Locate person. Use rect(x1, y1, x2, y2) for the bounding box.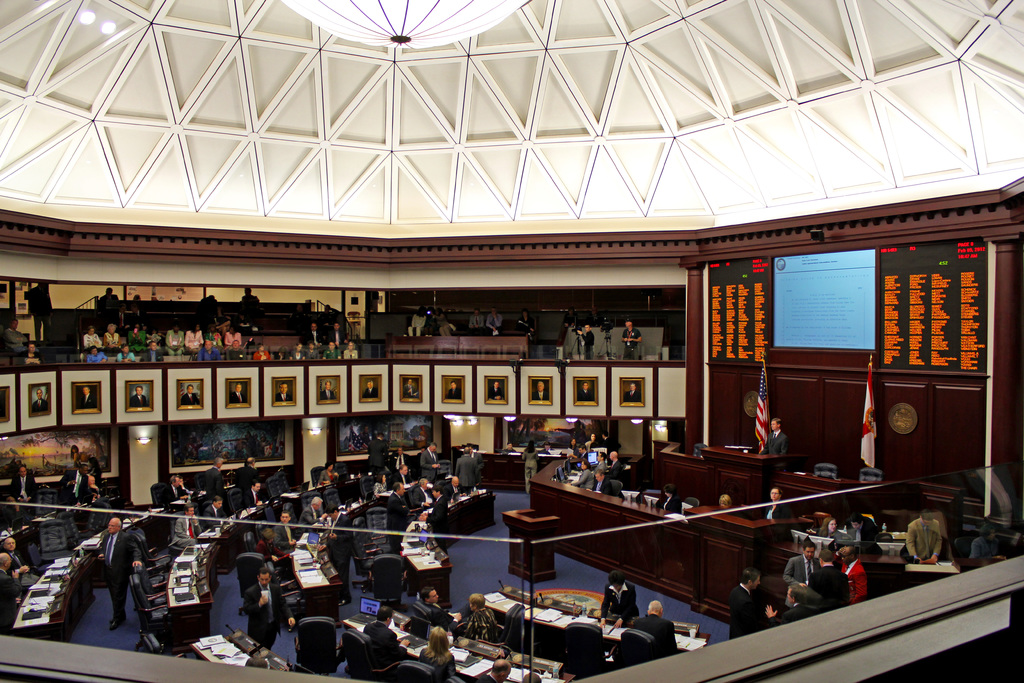
rect(541, 443, 553, 453).
